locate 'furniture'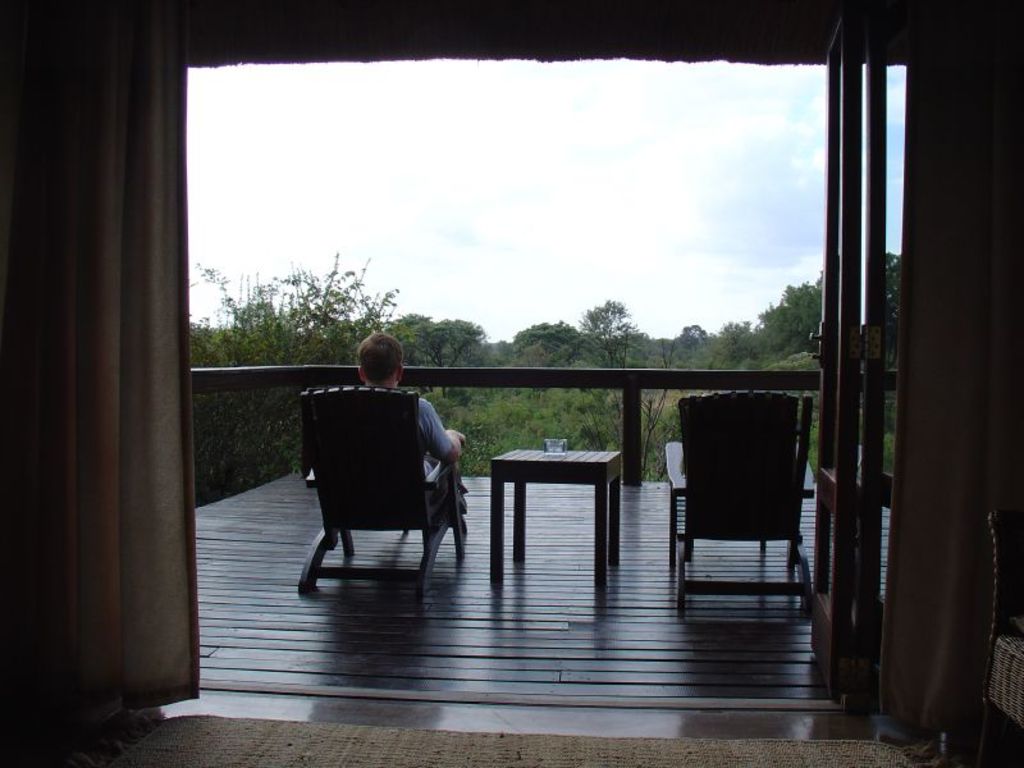
pyautogui.locateOnScreen(666, 389, 815, 620)
